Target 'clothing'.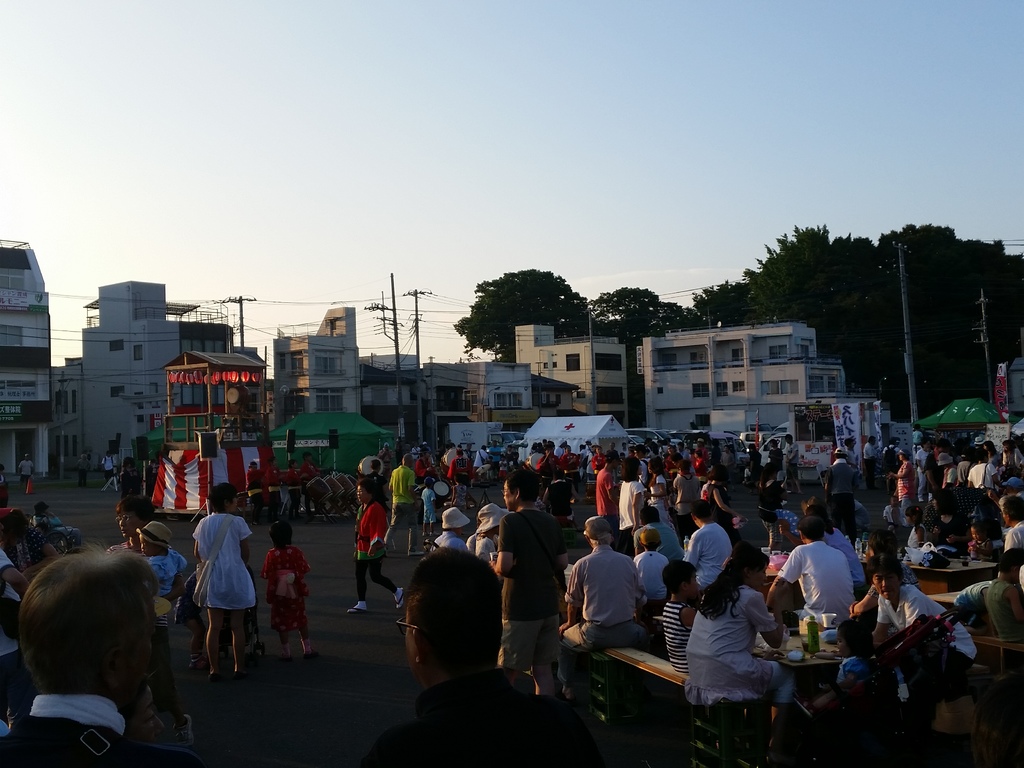
Target region: (left=493, top=502, right=571, bottom=694).
